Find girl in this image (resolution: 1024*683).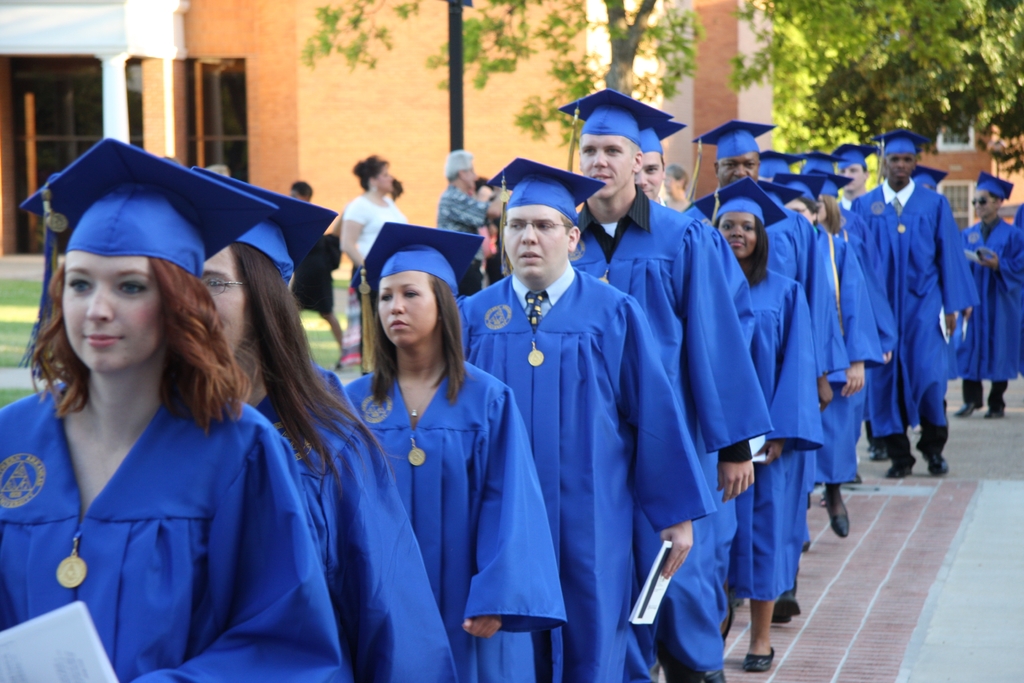
<box>335,148,403,295</box>.
